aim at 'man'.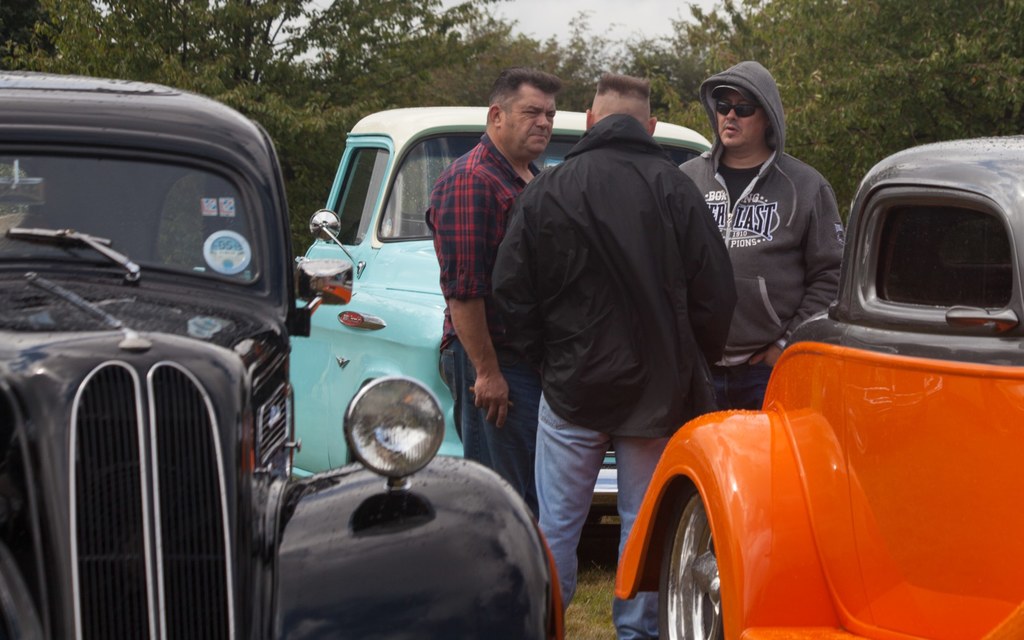
Aimed at detection(420, 67, 564, 529).
